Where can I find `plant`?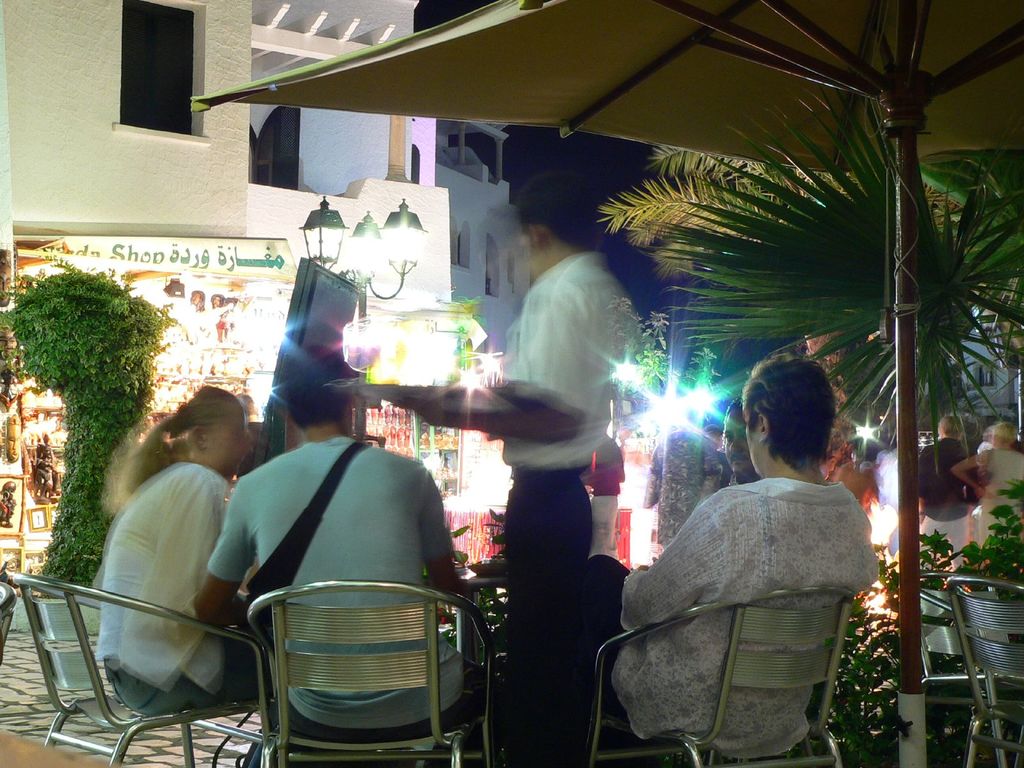
You can find it at 0, 256, 186, 584.
